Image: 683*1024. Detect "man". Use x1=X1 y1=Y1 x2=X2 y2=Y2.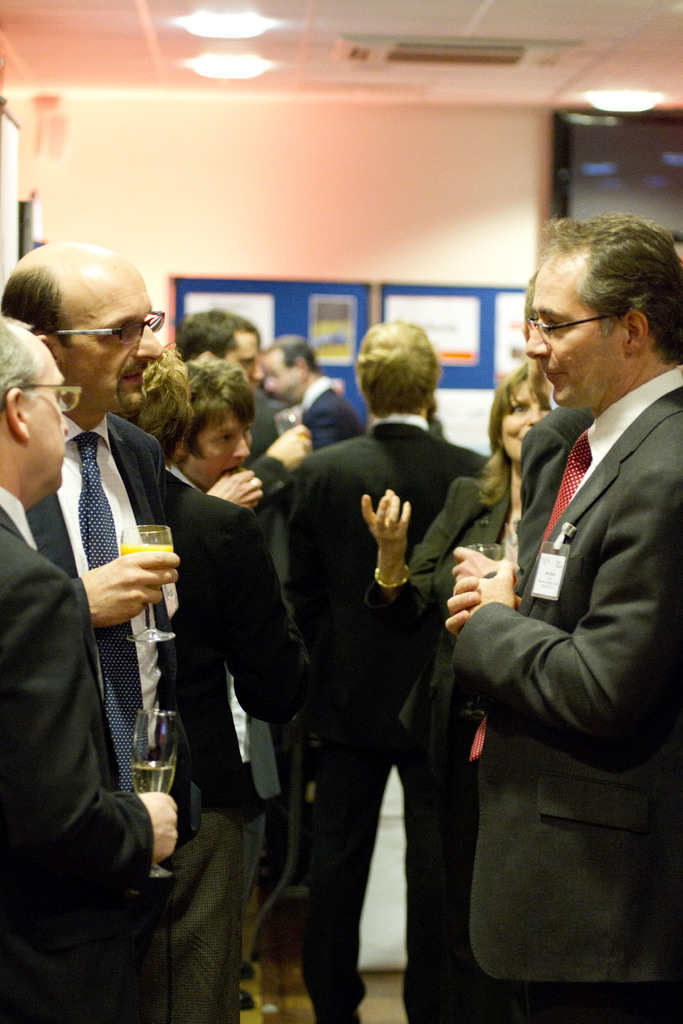
x1=178 y1=312 x2=311 y2=1006.
